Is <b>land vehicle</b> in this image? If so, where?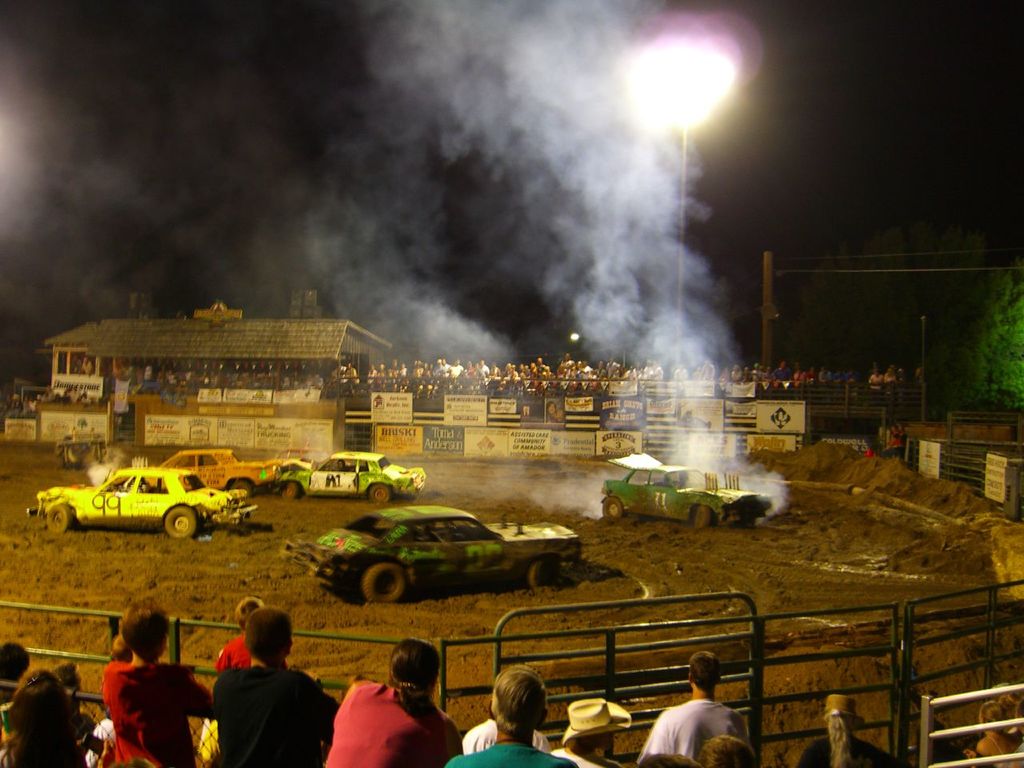
Yes, at 279 451 431 499.
